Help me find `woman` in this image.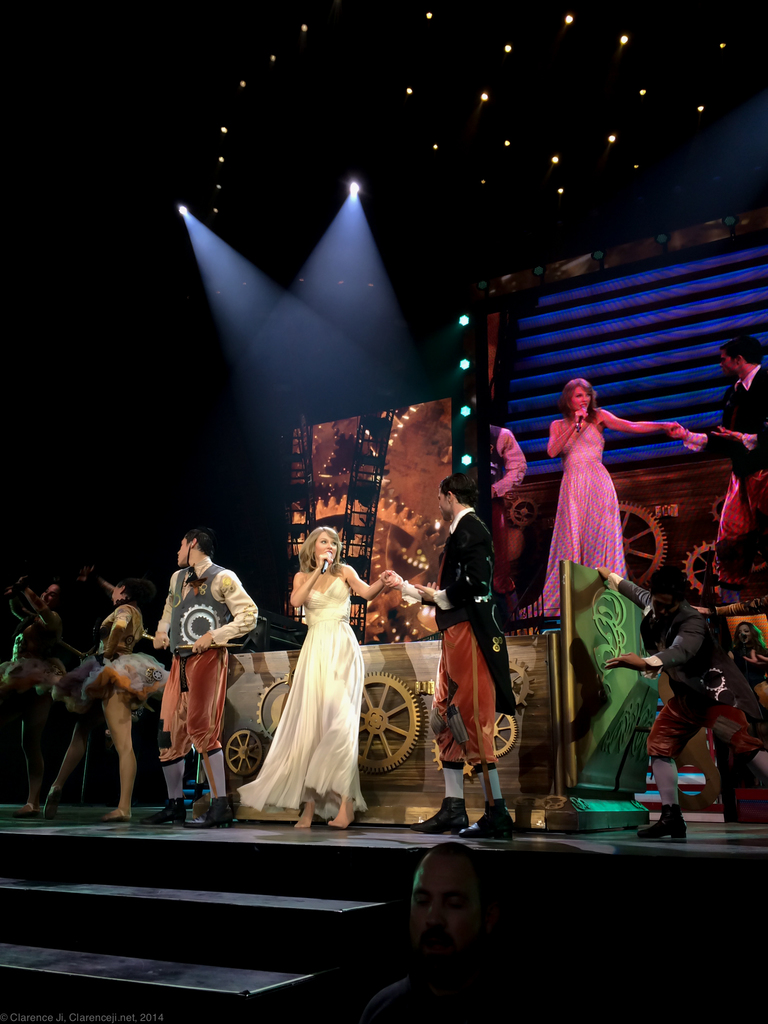
Found it: {"x1": 0, "y1": 573, "x2": 69, "y2": 818}.
